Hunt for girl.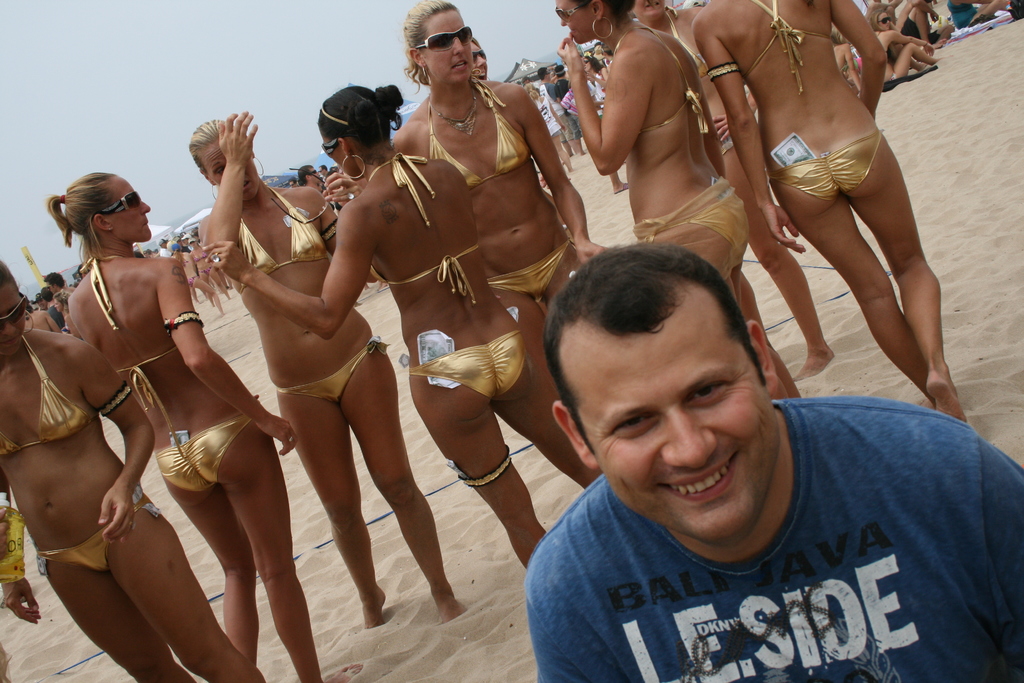
Hunted down at region(178, 99, 471, 636).
